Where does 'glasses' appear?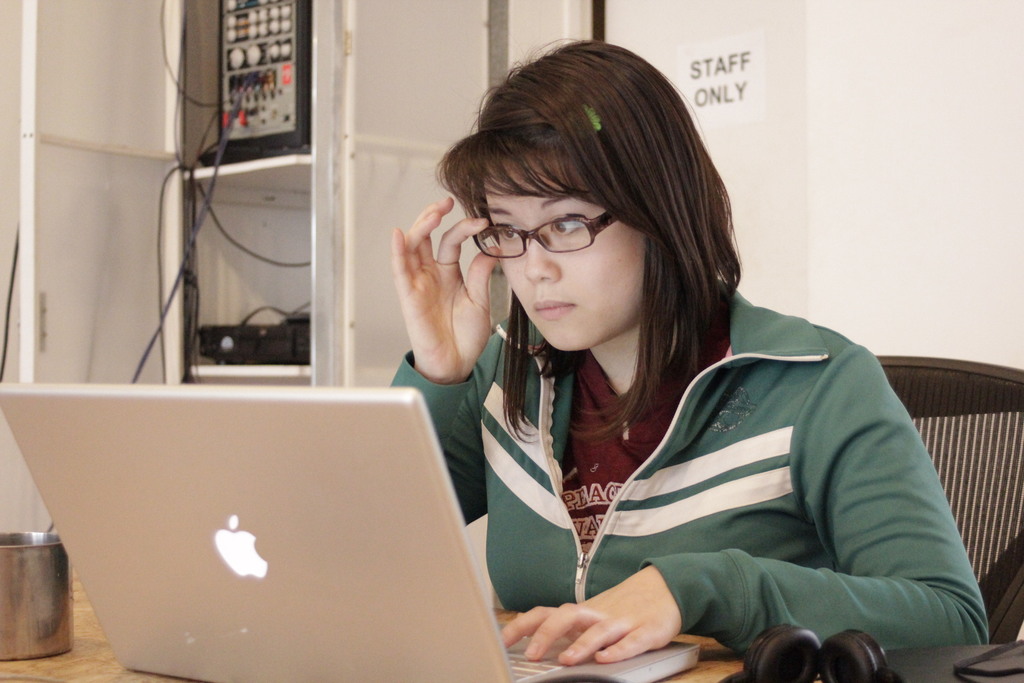
Appears at rect(469, 204, 620, 267).
